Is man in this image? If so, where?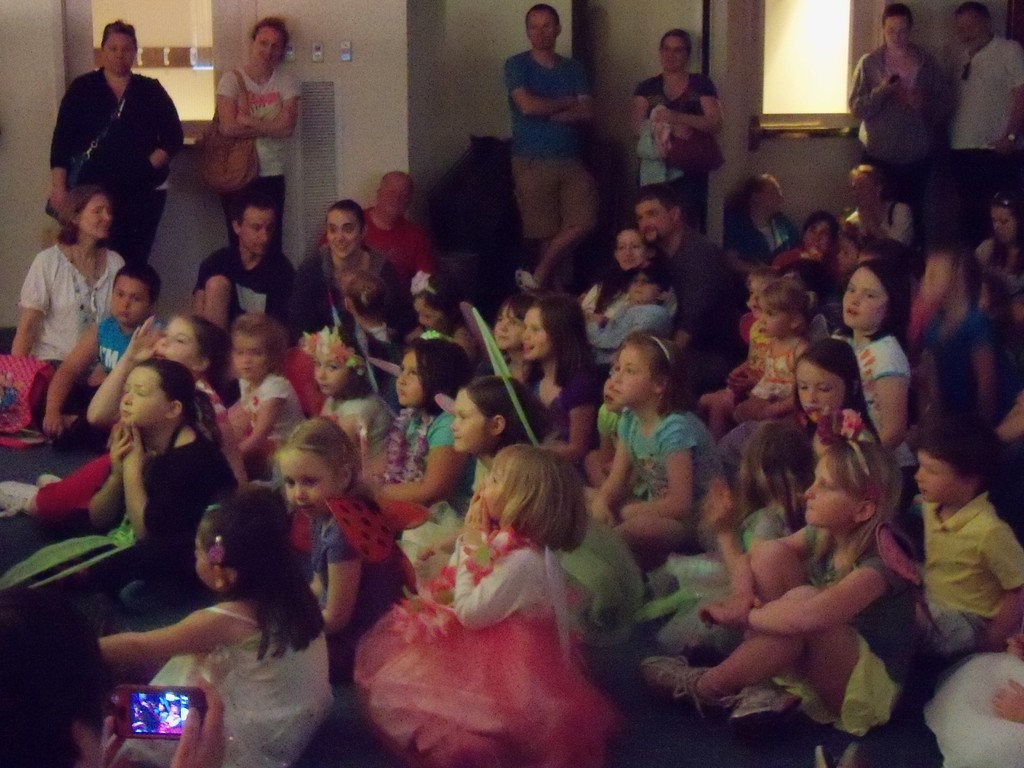
Yes, at <box>633,188,742,388</box>.
